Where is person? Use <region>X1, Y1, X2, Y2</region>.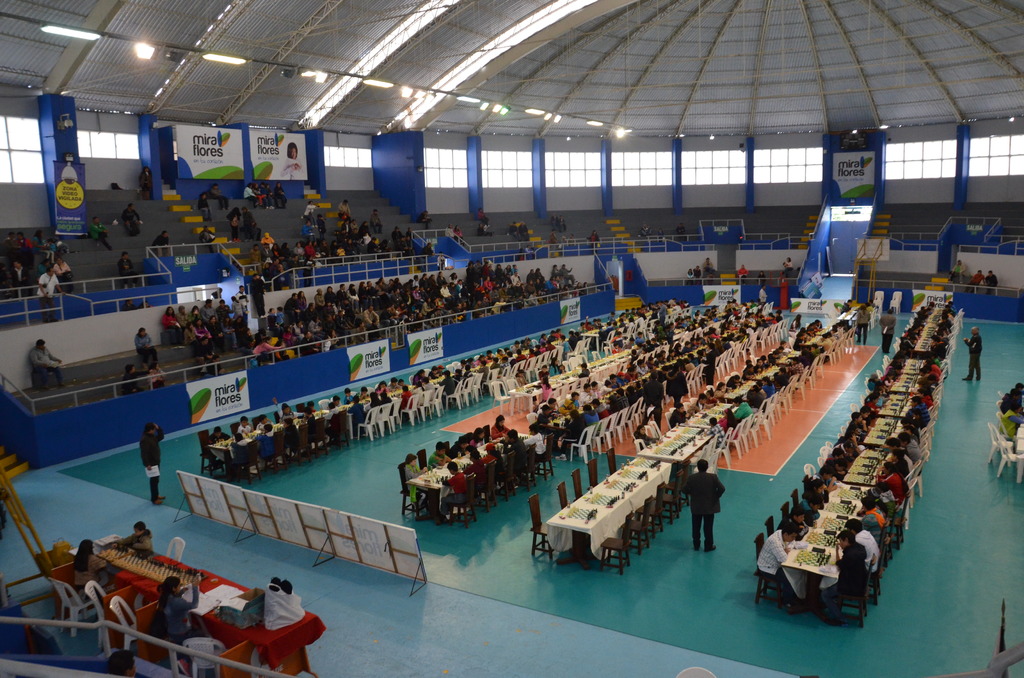
<region>392, 227, 401, 241</region>.
